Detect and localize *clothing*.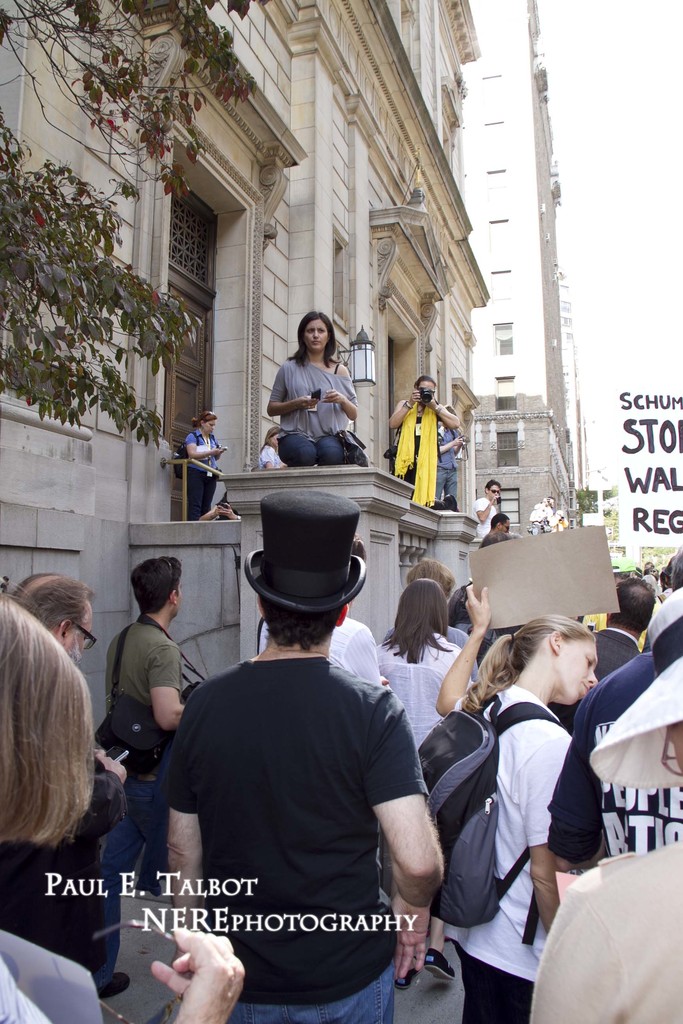
Localized at left=0, top=963, right=56, bottom=1023.
